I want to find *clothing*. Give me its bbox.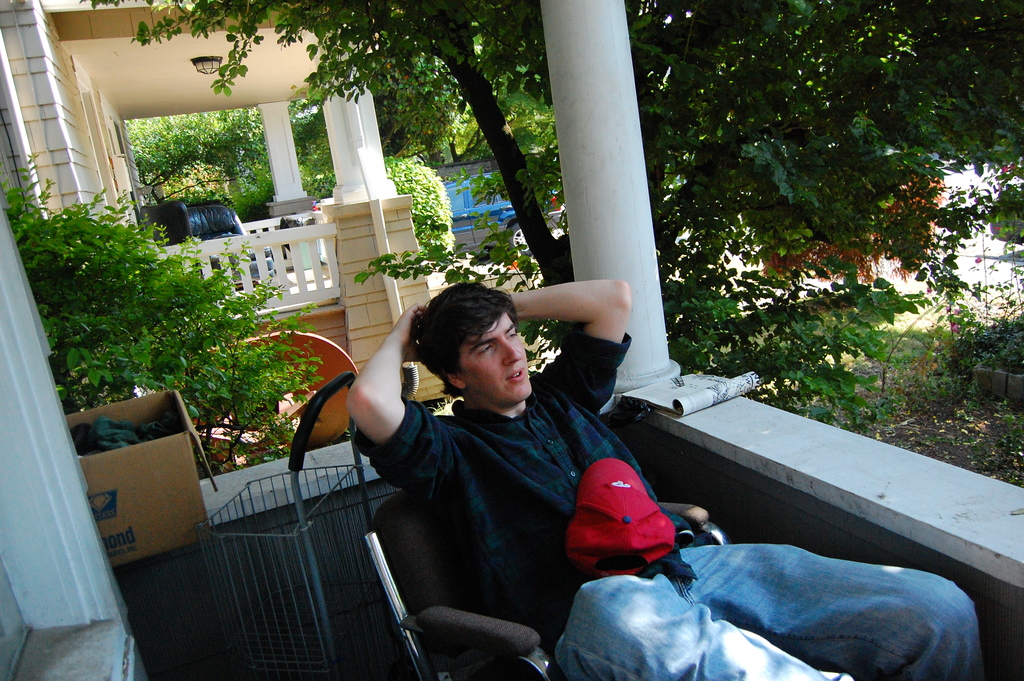
354, 389, 983, 680.
